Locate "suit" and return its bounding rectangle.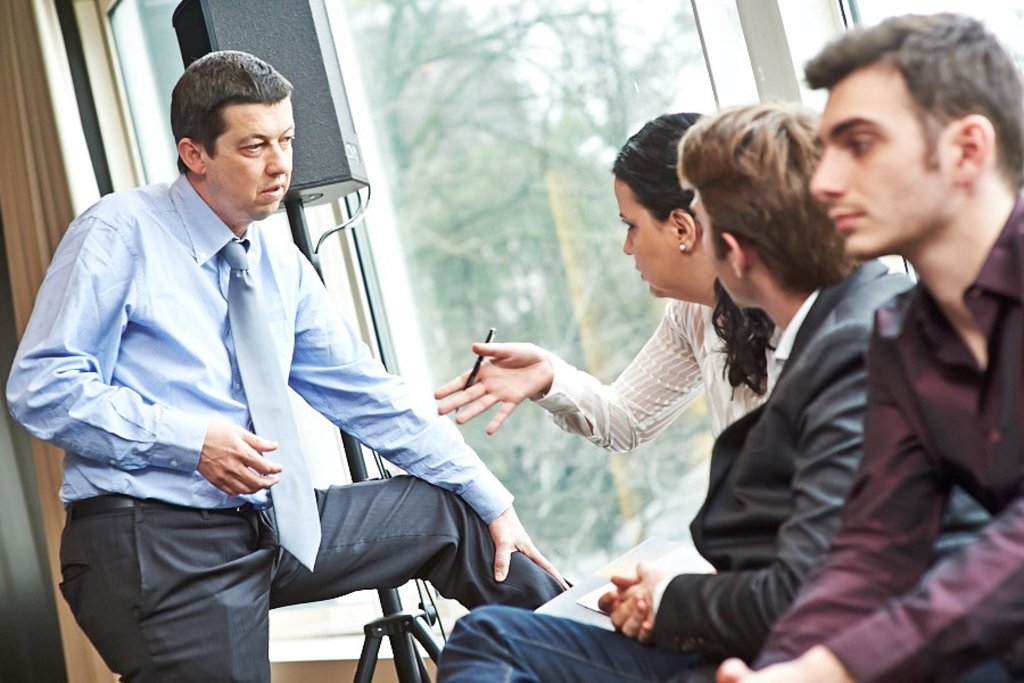
<box>680,158,933,666</box>.
